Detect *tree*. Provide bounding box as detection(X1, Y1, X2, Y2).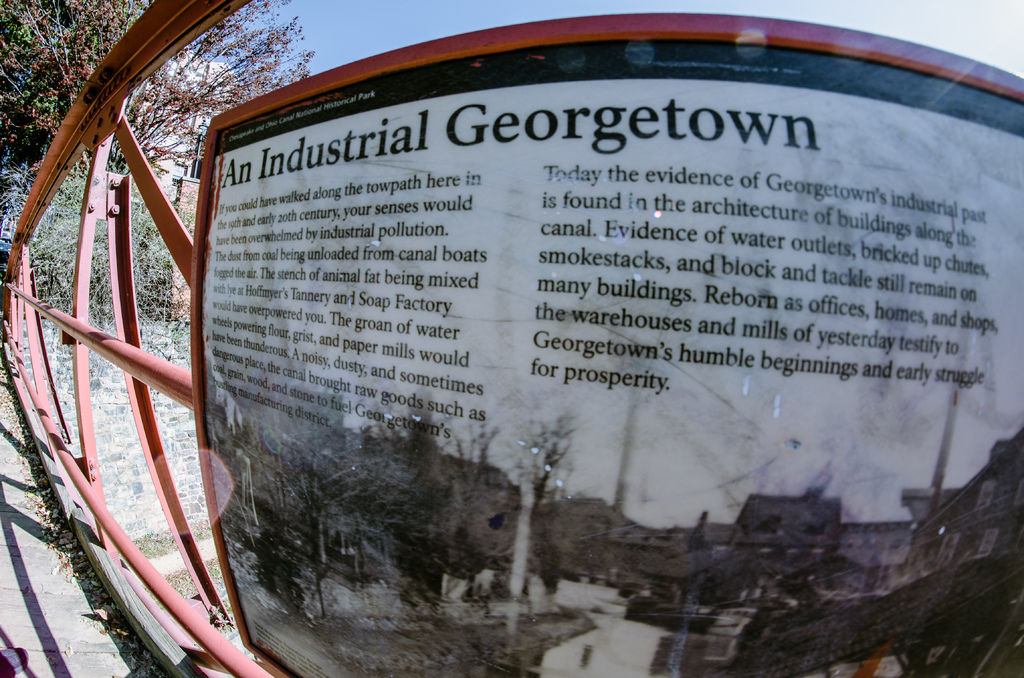
detection(0, 0, 307, 175).
